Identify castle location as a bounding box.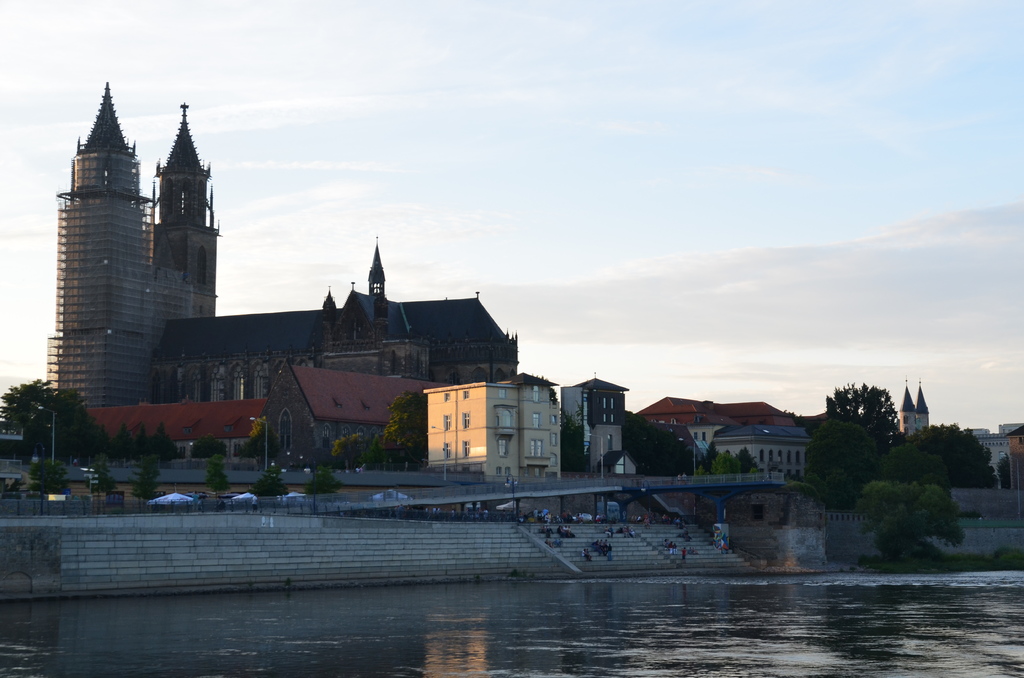
bbox=[83, 397, 275, 471].
